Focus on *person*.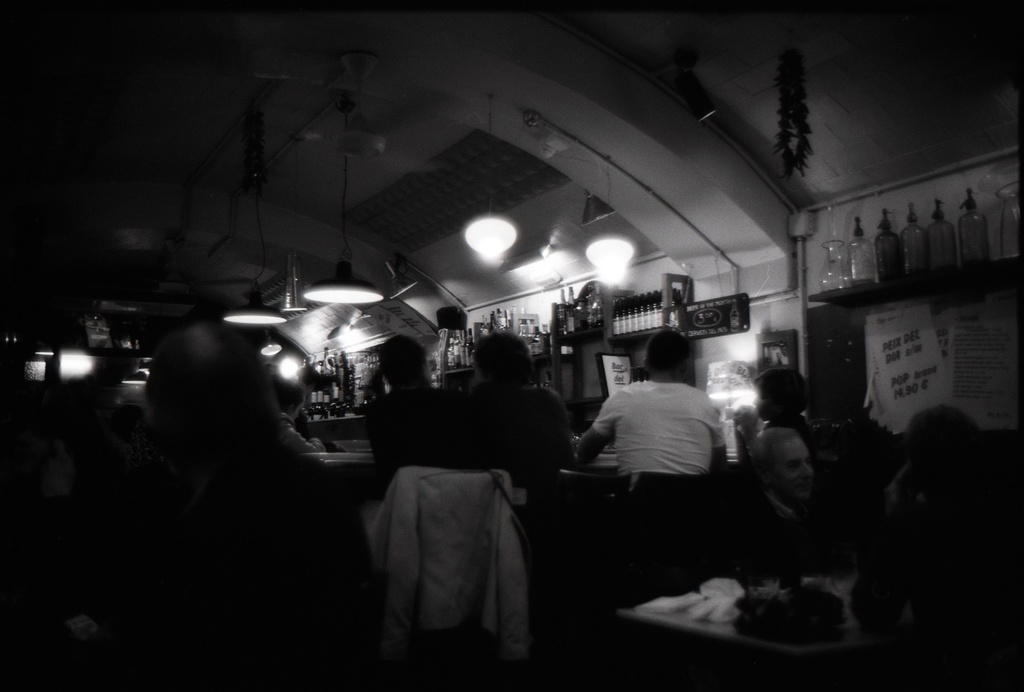
Focused at left=442, top=327, right=570, bottom=527.
